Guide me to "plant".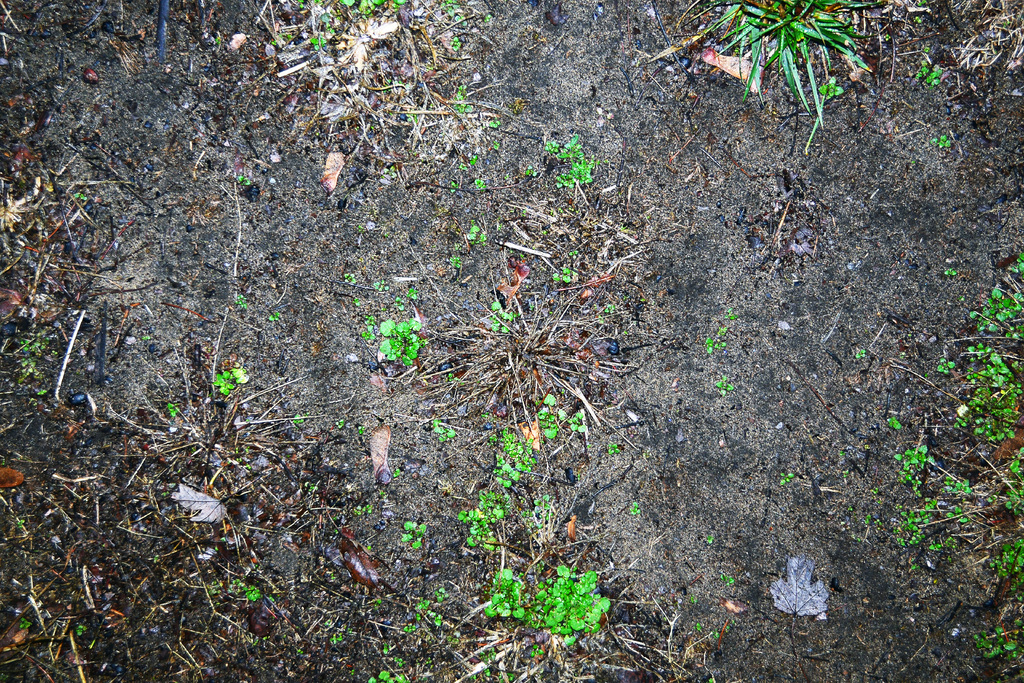
Guidance: bbox(521, 491, 556, 536).
